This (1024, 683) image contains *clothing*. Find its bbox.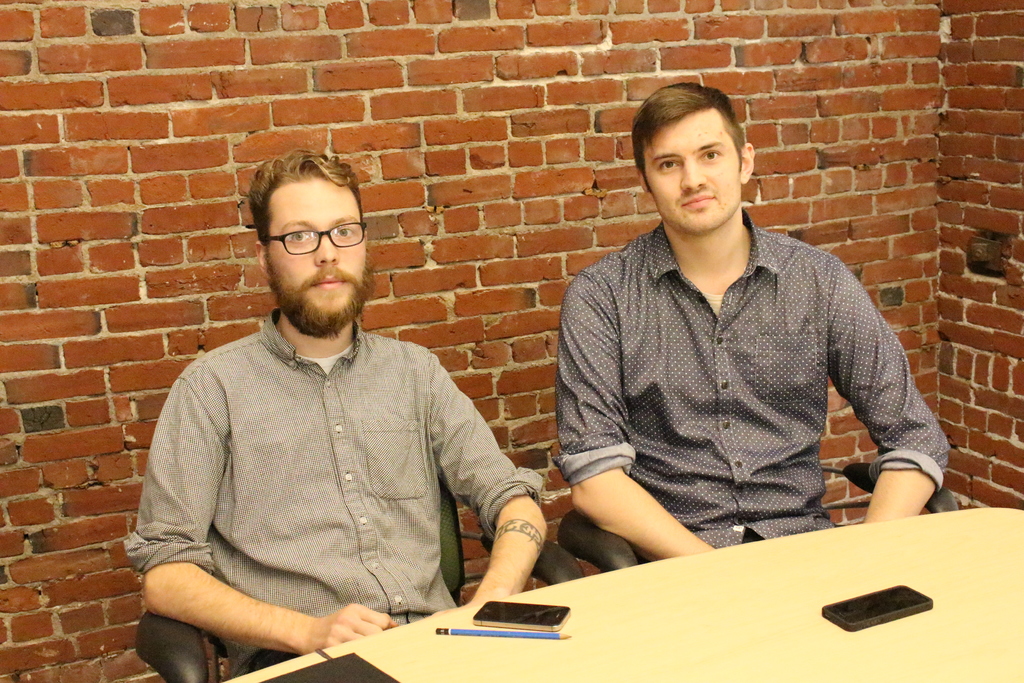
left=556, top=225, right=944, bottom=549.
